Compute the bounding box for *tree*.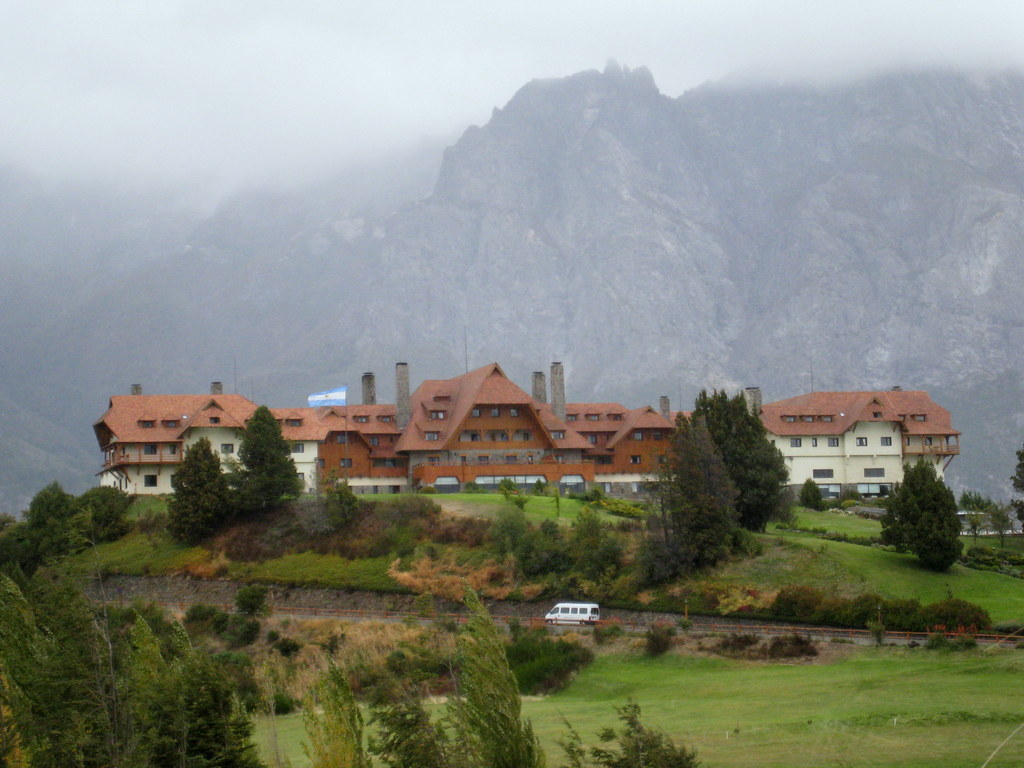
[234,403,307,507].
